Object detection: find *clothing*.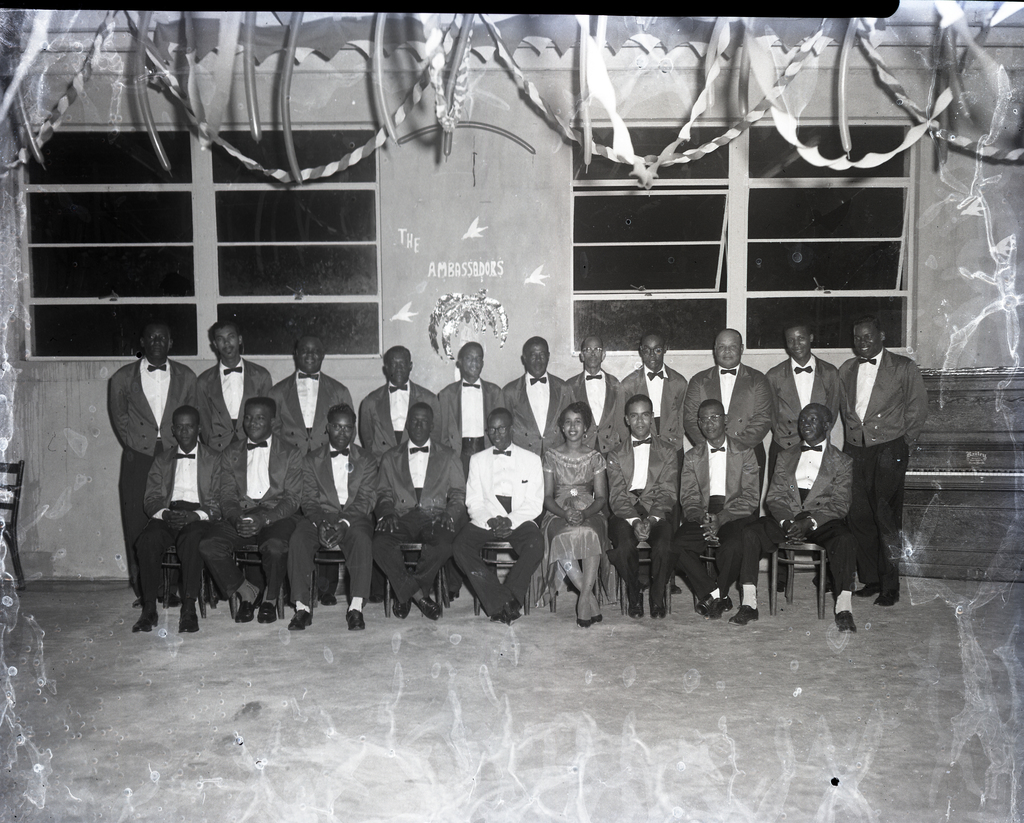
pyautogui.locateOnScreen(141, 439, 225, 625).
